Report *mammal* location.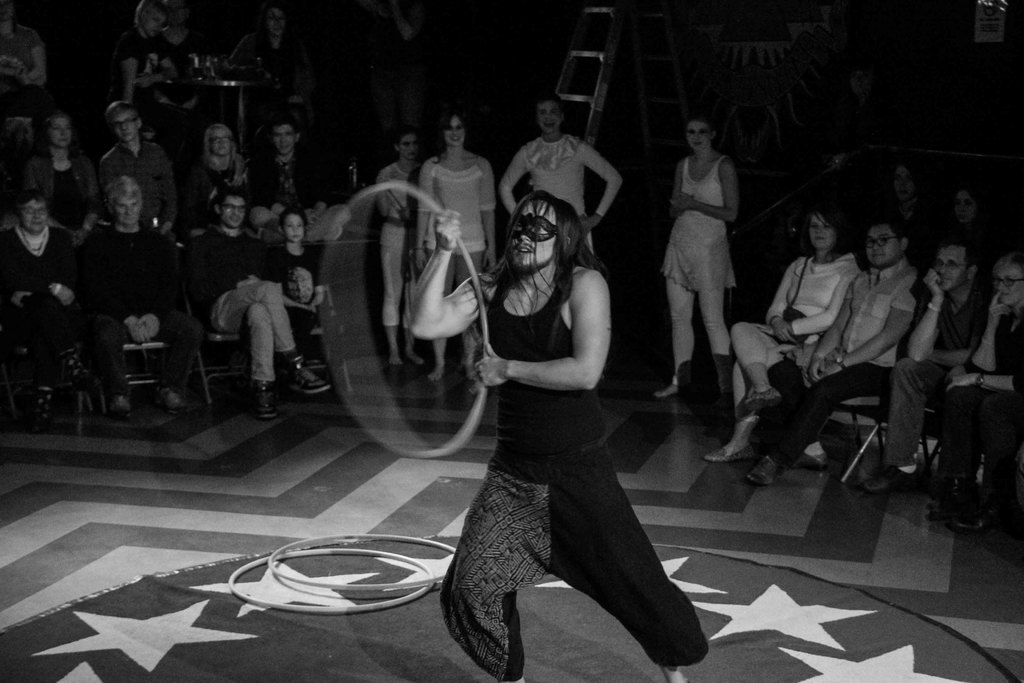
Report: <region>223, 0, 301, 111</region>.
